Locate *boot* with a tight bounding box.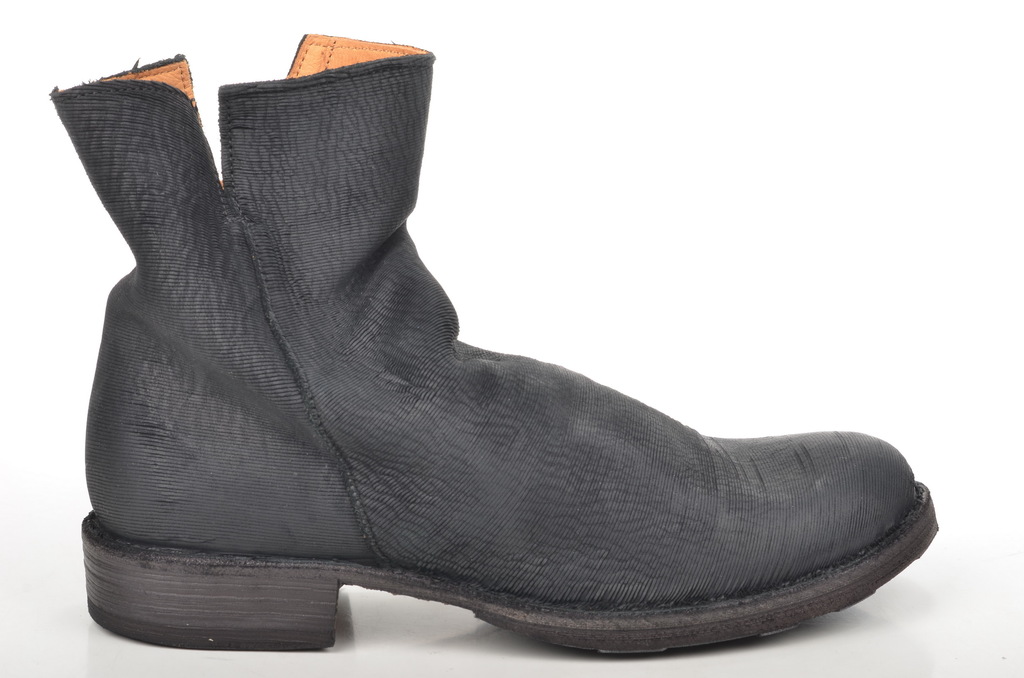
detection(49, 28, 943, 659).
